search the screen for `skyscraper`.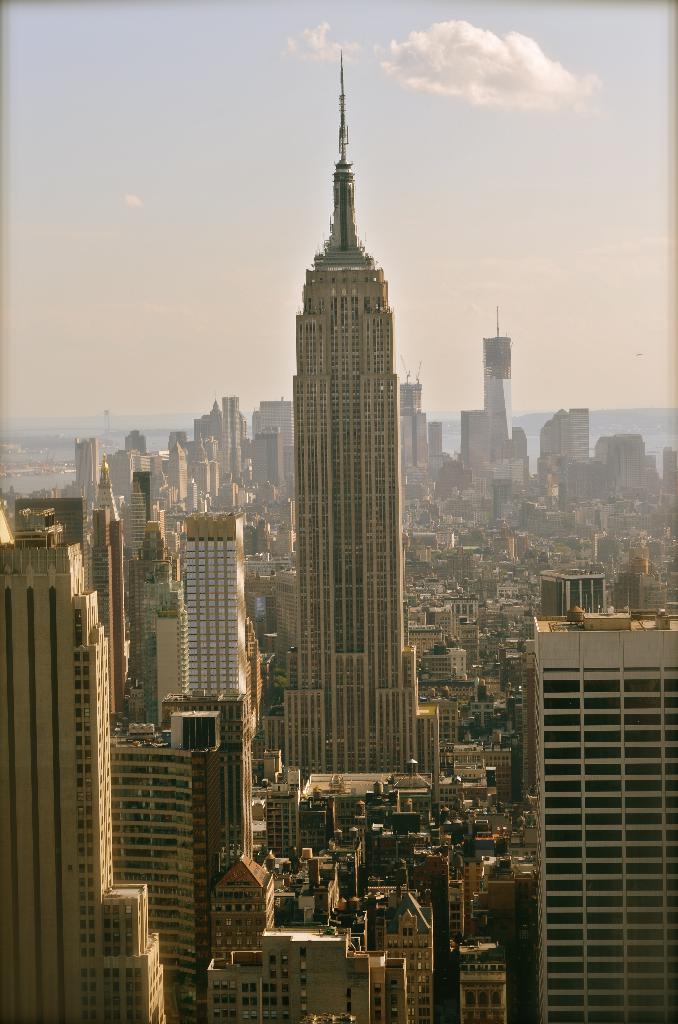
Found at 213:854:278:959.
